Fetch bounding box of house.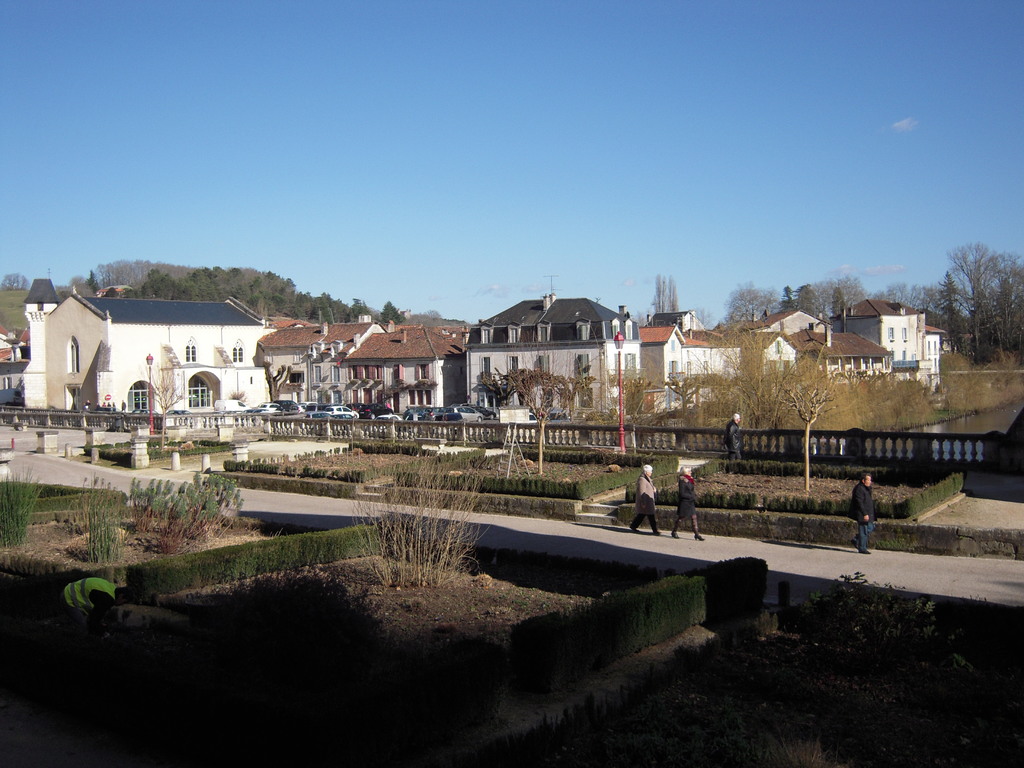
Bbox: 343 322 476 415.
